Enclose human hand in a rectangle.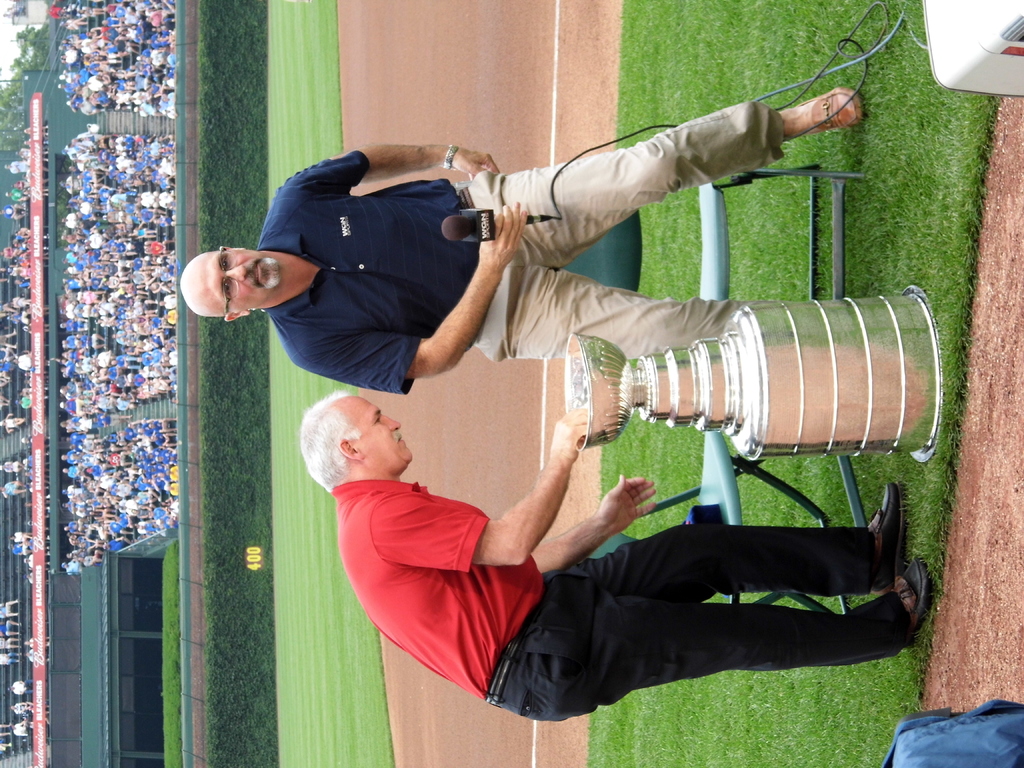
(584,481,675,555).
